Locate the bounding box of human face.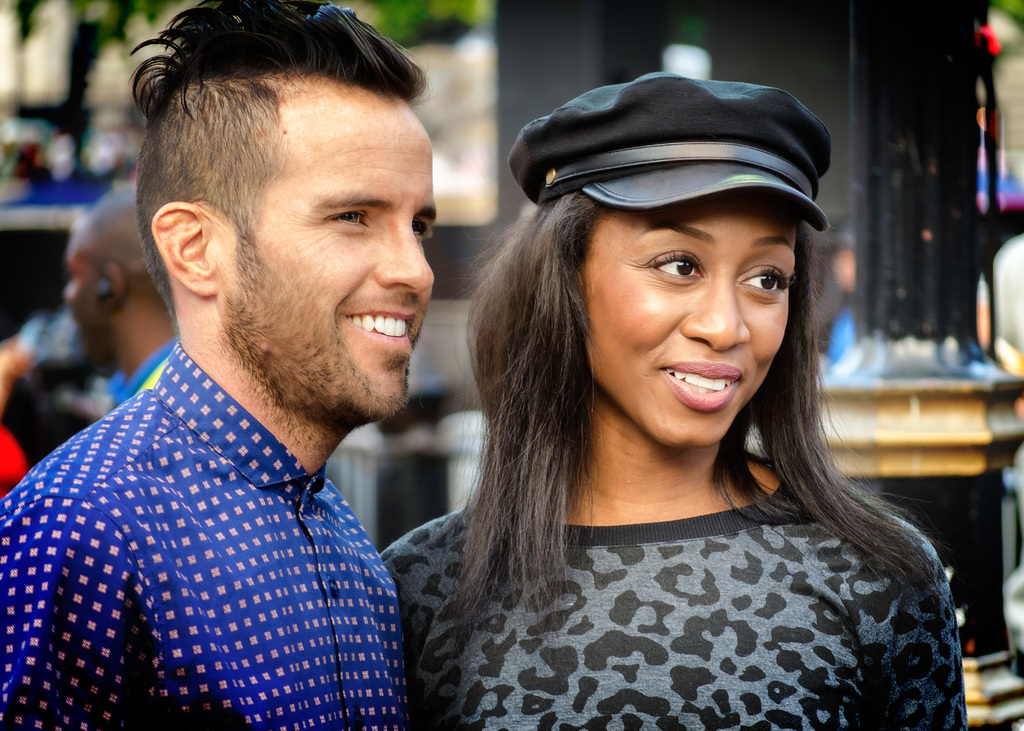
Bounding box: crop(223, 73, 438, 399).
